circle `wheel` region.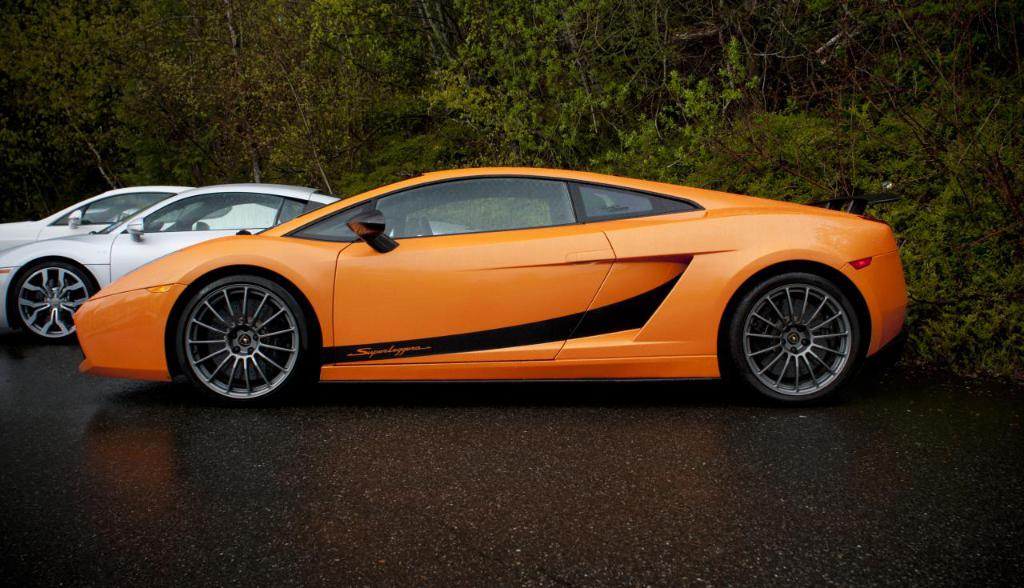
Region: box(157, 266, 294, 386).
